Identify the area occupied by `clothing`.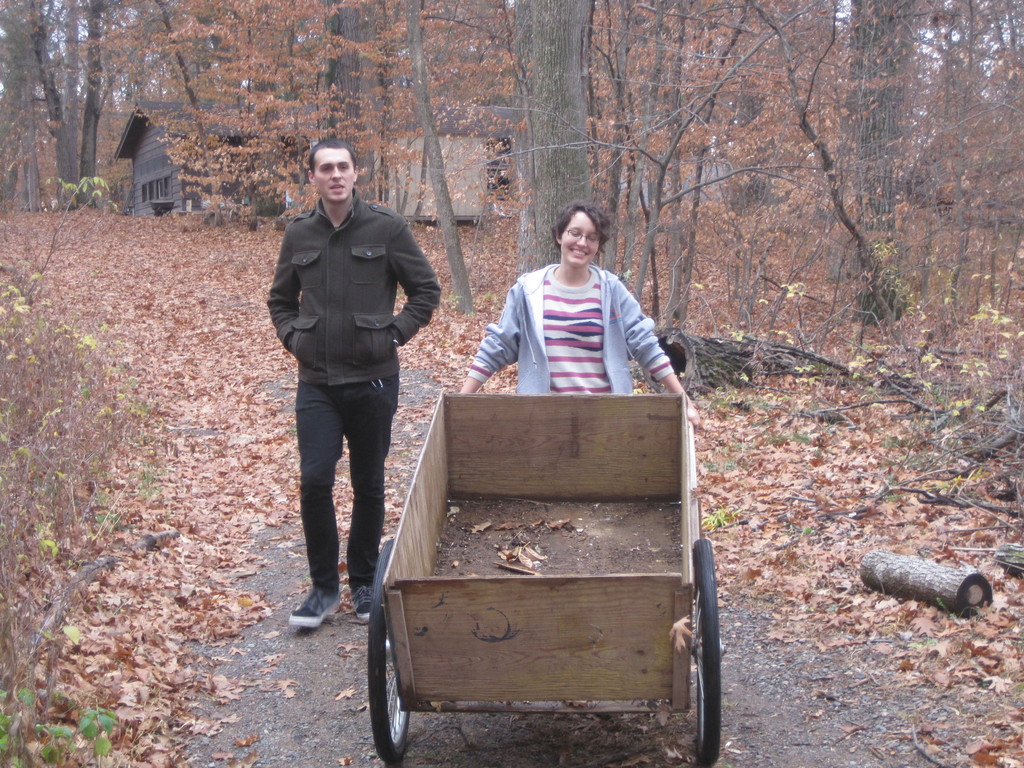
Area: rect(468, 252, 684, 399).
